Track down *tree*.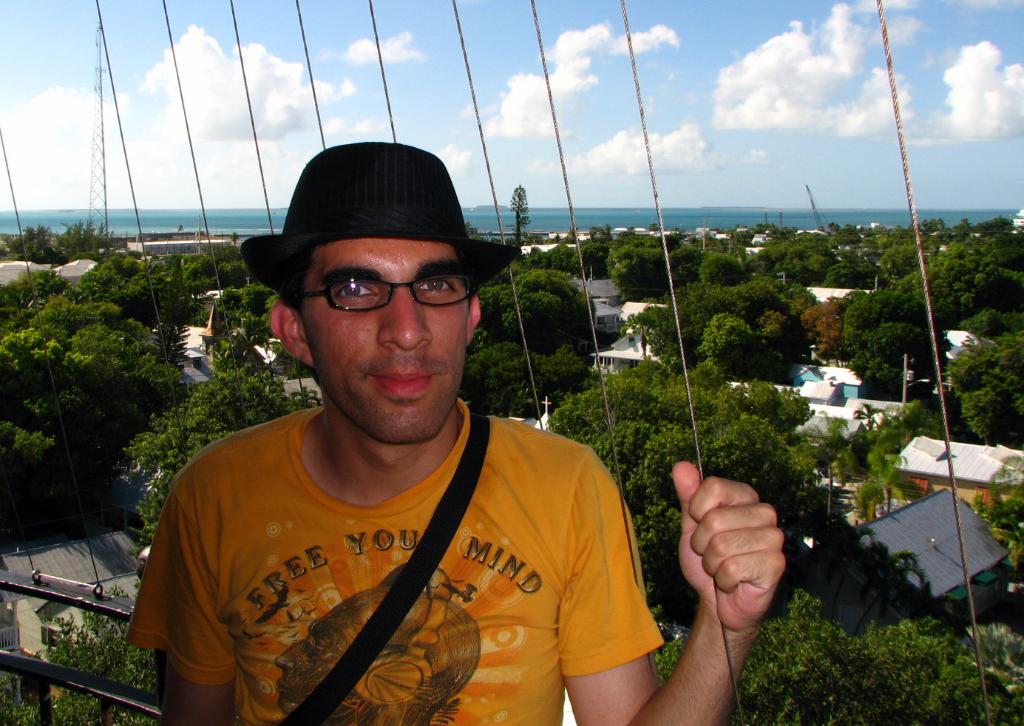
Tracked to (0,615,156,725).
